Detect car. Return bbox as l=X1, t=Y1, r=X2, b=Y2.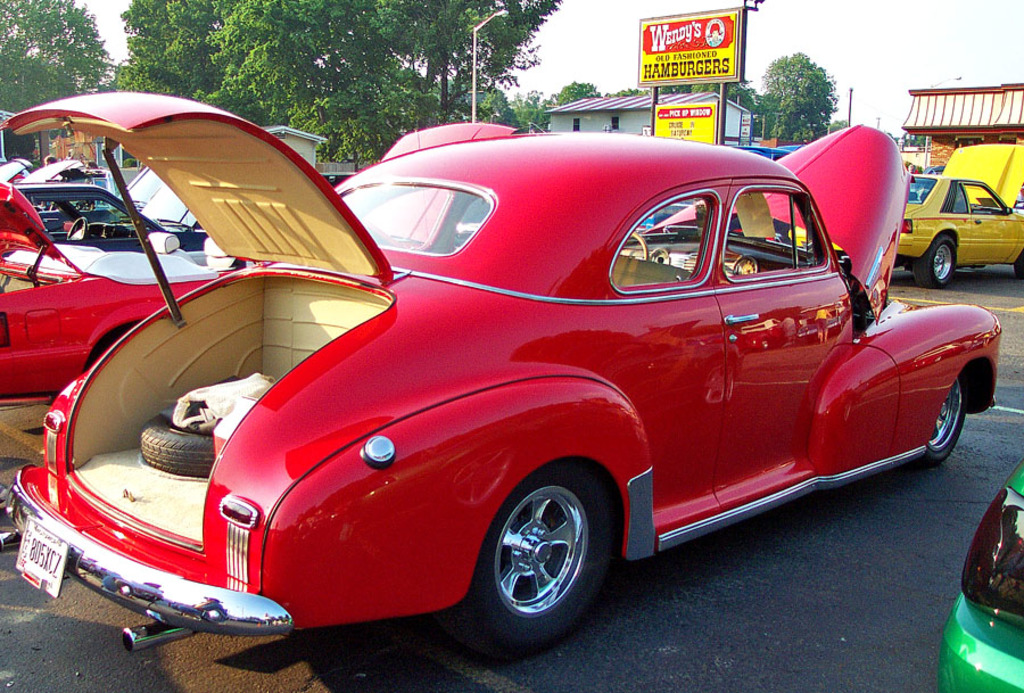
l=939, t=451, r=1023, b=692.
